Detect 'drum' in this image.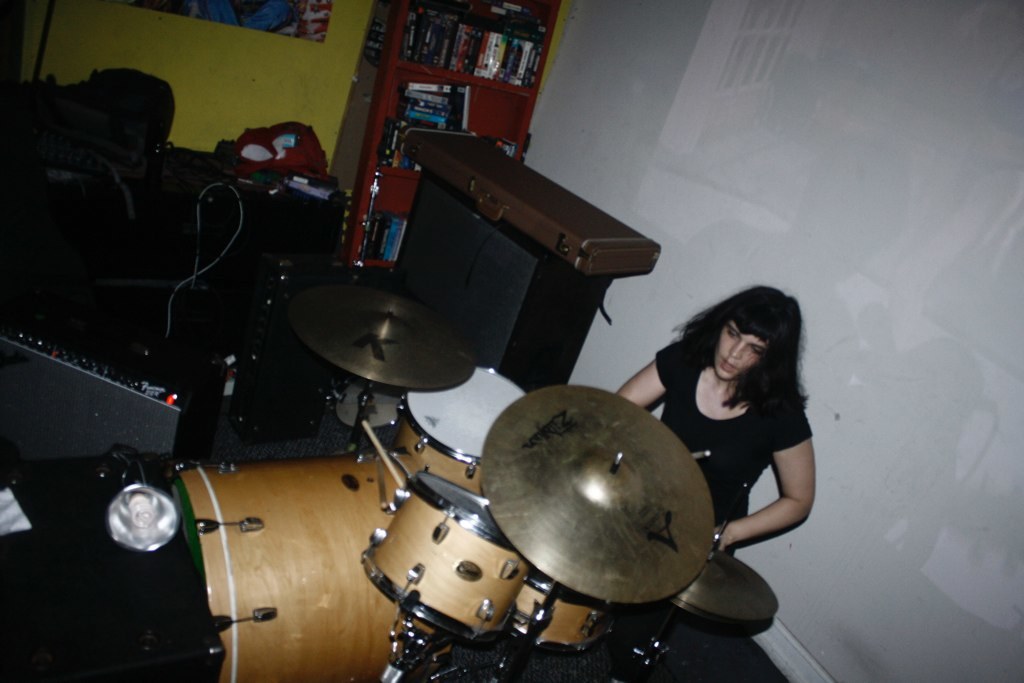
Detection: <box>390,369,528,497</box>.
